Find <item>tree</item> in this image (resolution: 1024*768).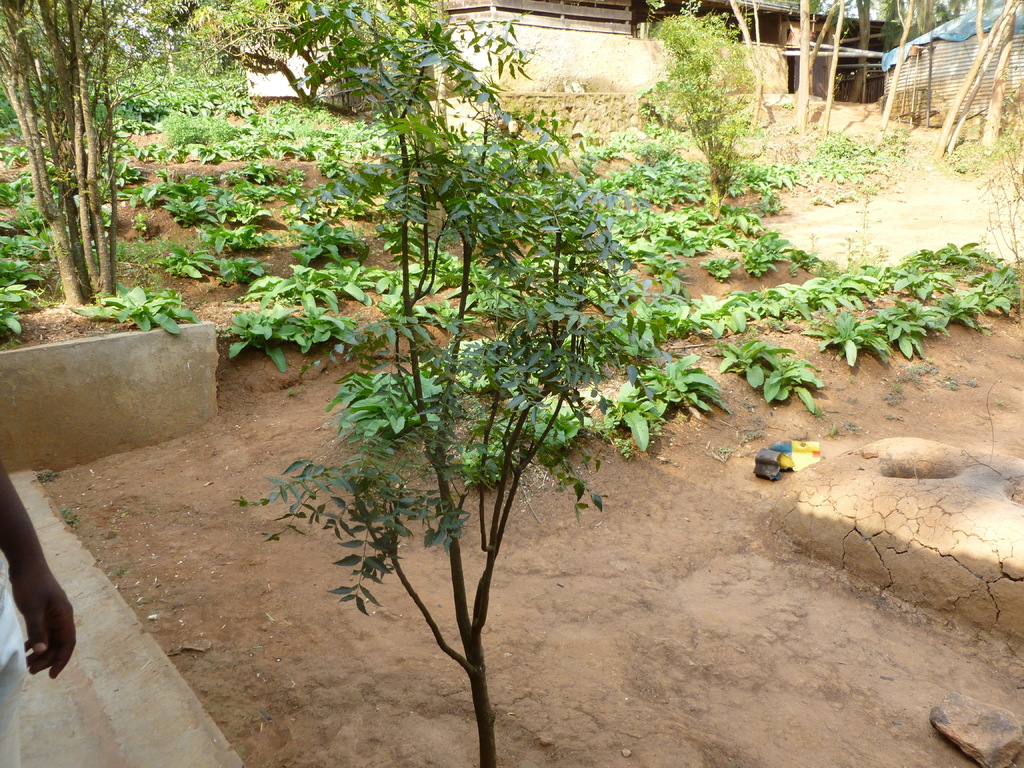
x1=218 y1=0 x2=685 y2=767.
